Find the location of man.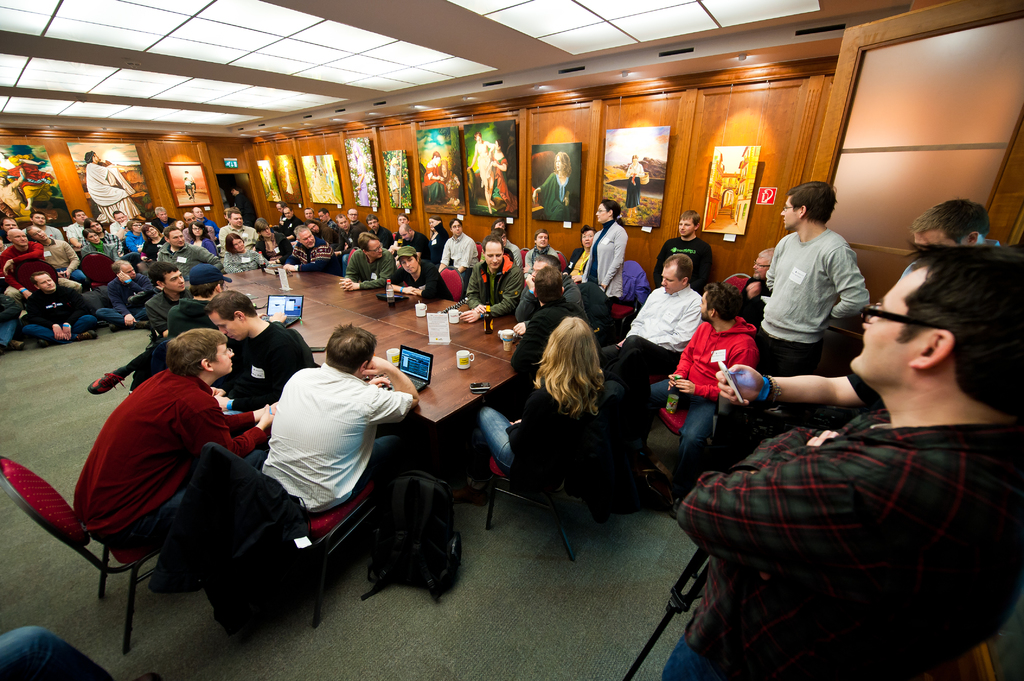
Location: select_region(67, 206, 90, 261).
